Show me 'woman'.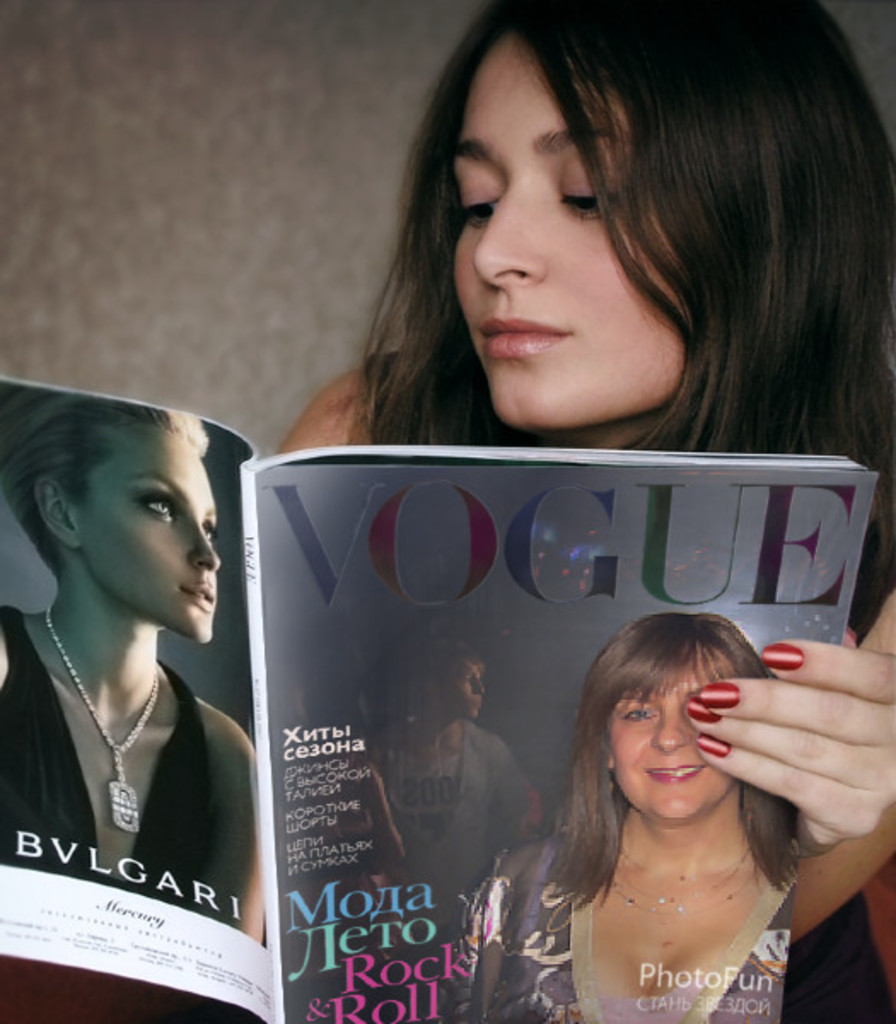
'woman' is here: pyautogui.locateOnScreen(273, 0, 894, 971).
